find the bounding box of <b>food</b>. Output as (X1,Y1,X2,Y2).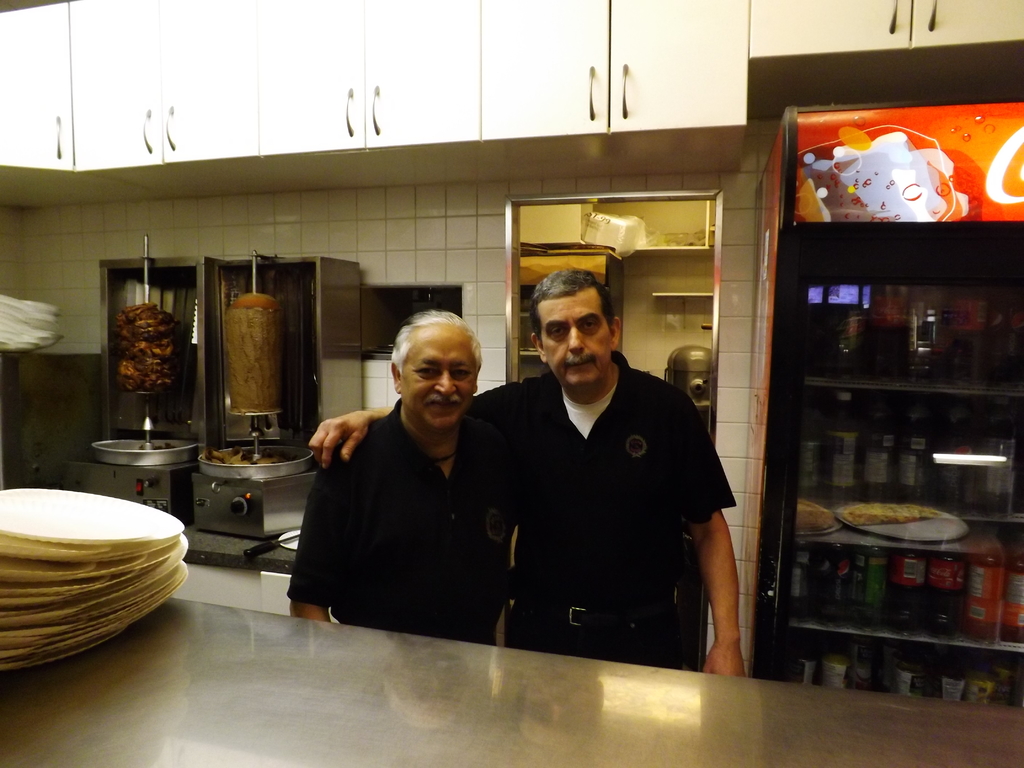
(834,502,945,529).
